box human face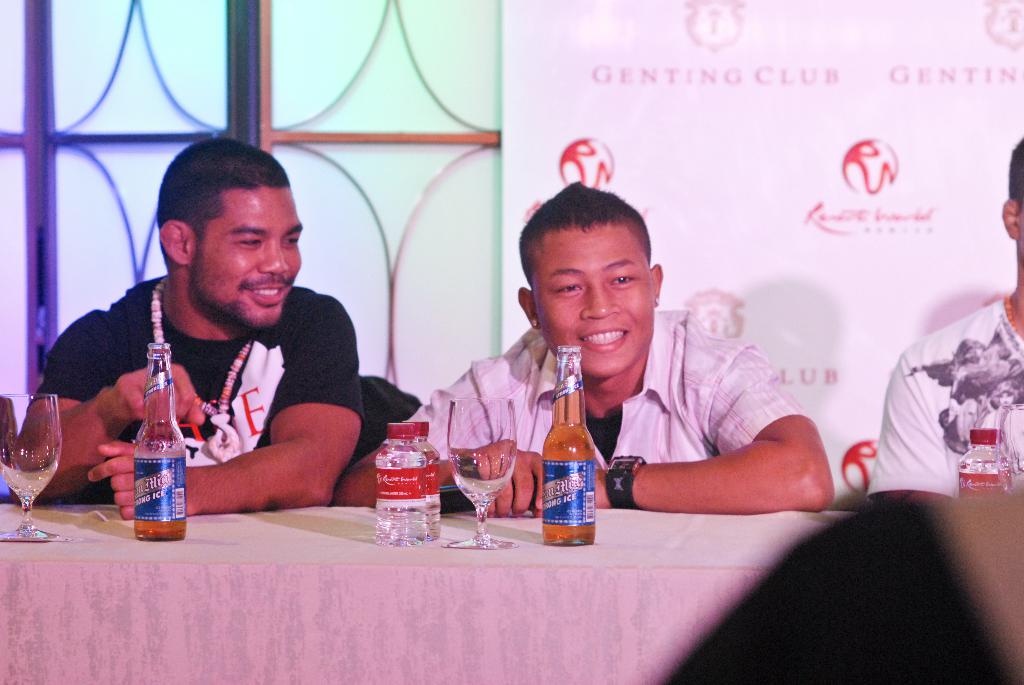
Rect(195, 190, 304, 326)
